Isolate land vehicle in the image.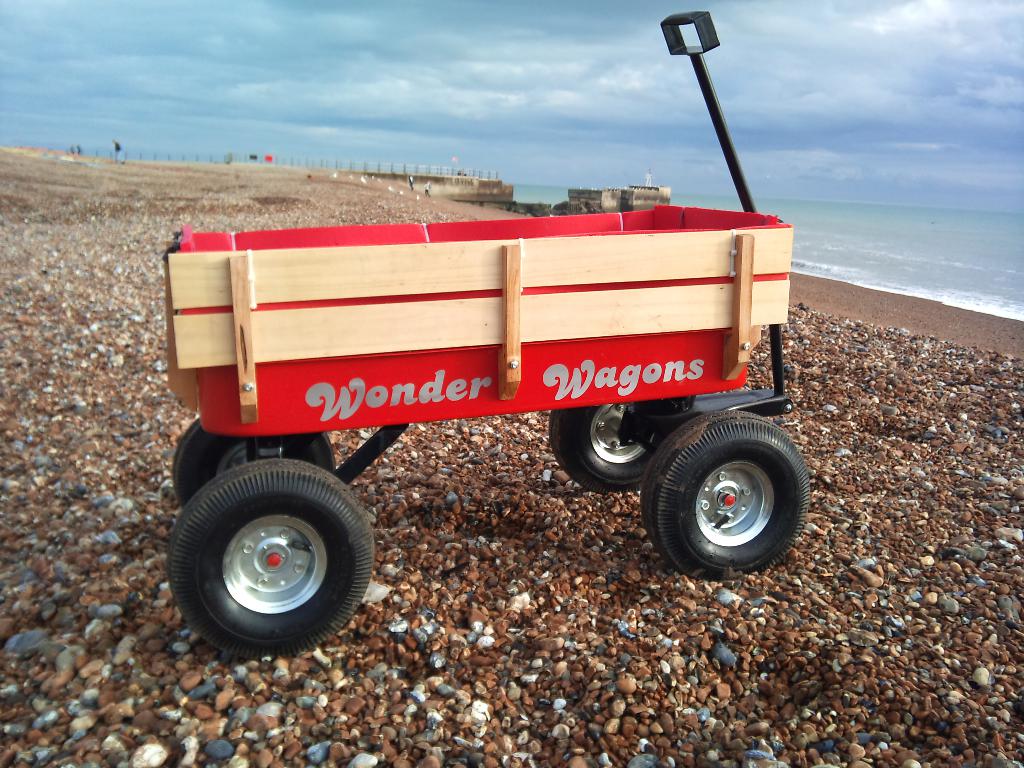
Isolated region: x1=164 y1=6 x2=790 y2=649.
